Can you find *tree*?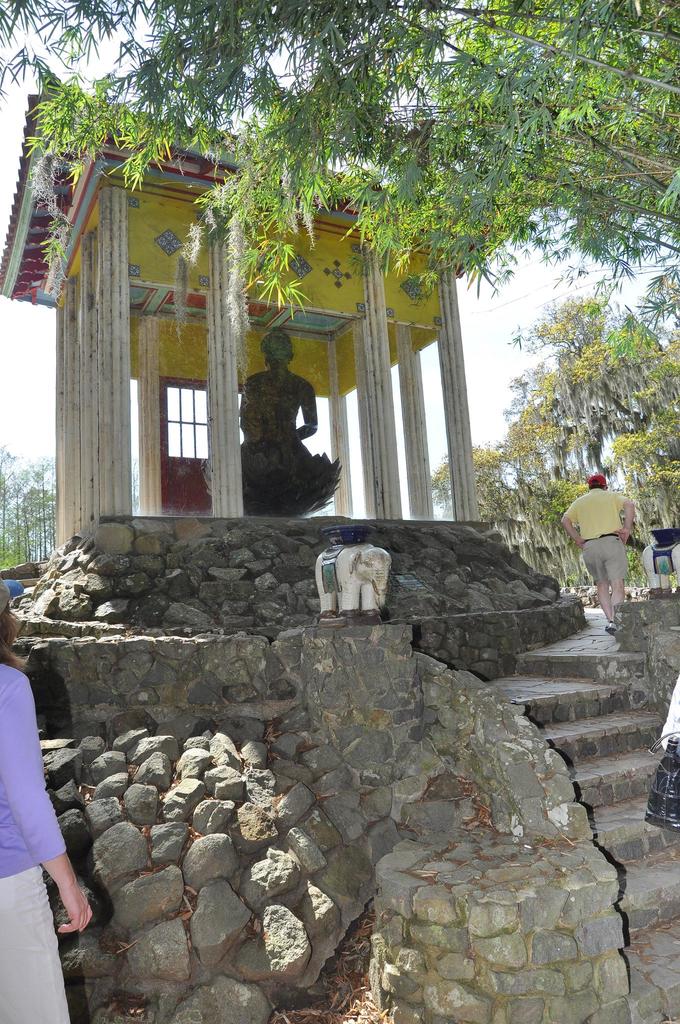
Yes, bounding box: (x1=437, y1=437, x2=554, y2=589).
